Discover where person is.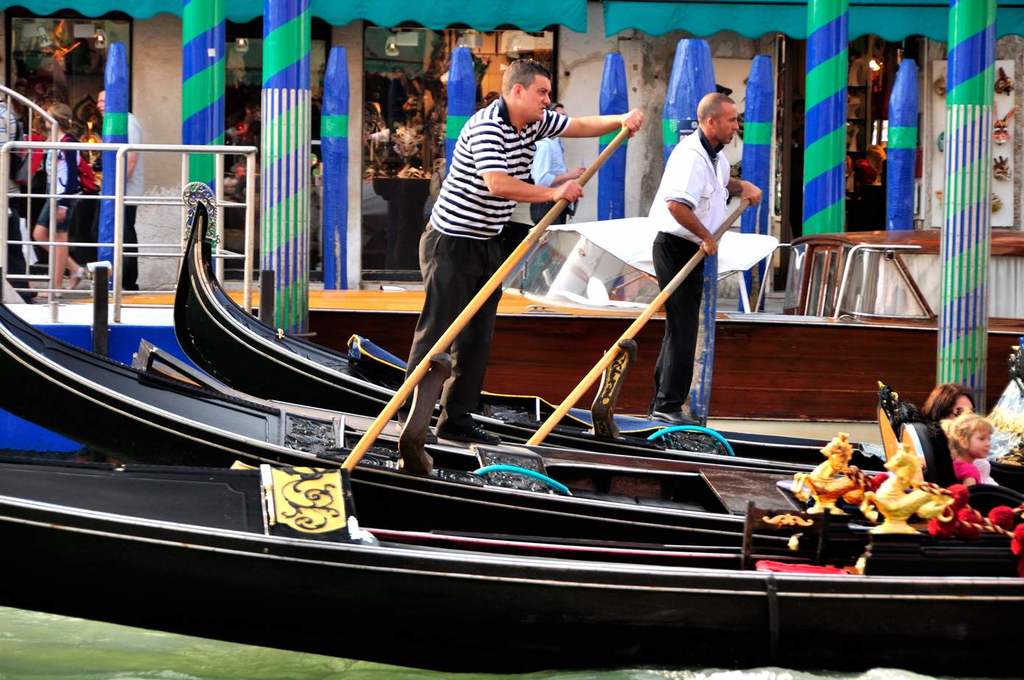
Discovered at (left=24, top=98, right=82, bottom=308).
